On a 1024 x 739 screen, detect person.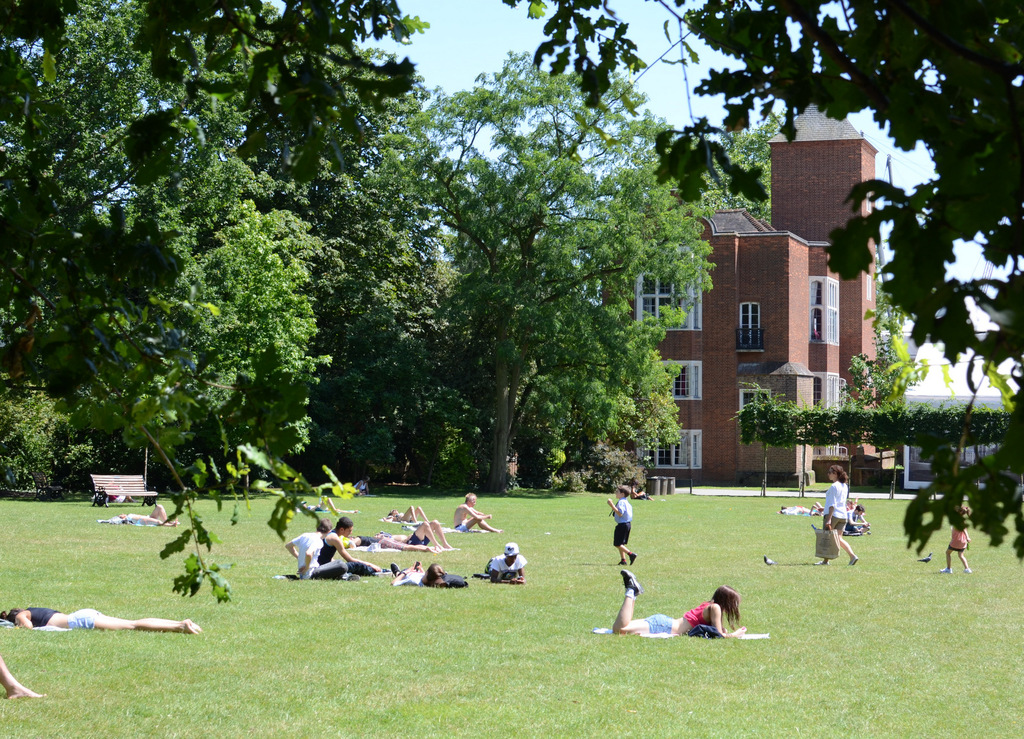
<region>604, 485, 636, 565</region>.
